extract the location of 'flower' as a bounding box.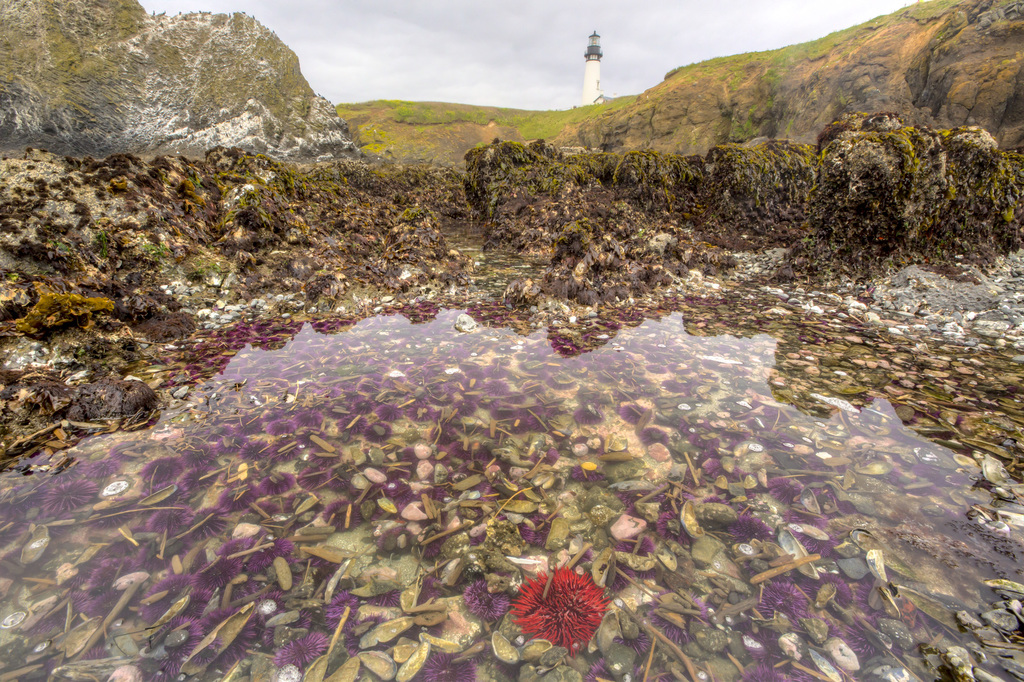
BBox(510, 561, 617, 657).
